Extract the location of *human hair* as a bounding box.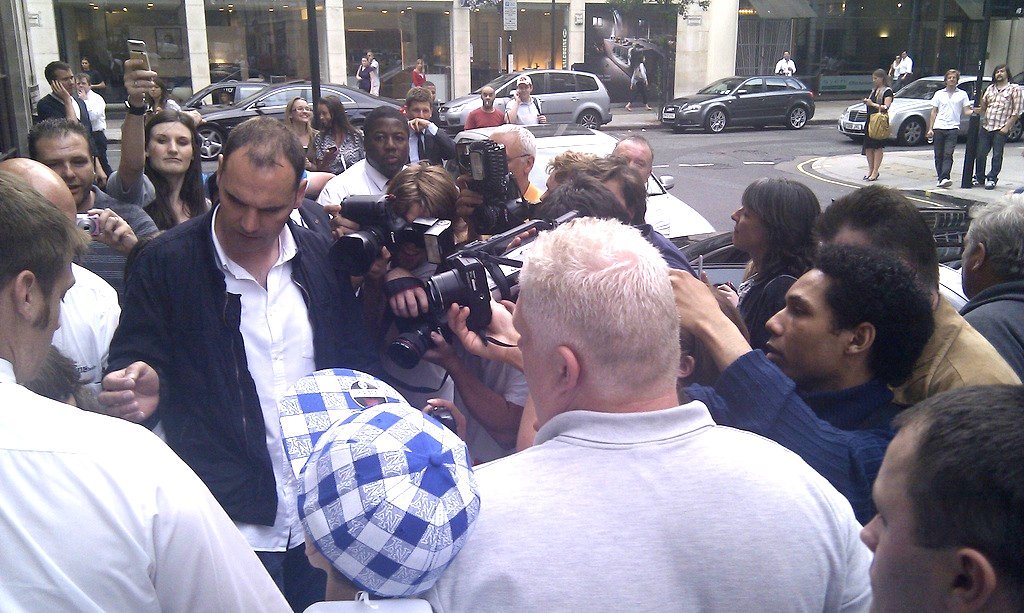
323, 98, 360, 140.
